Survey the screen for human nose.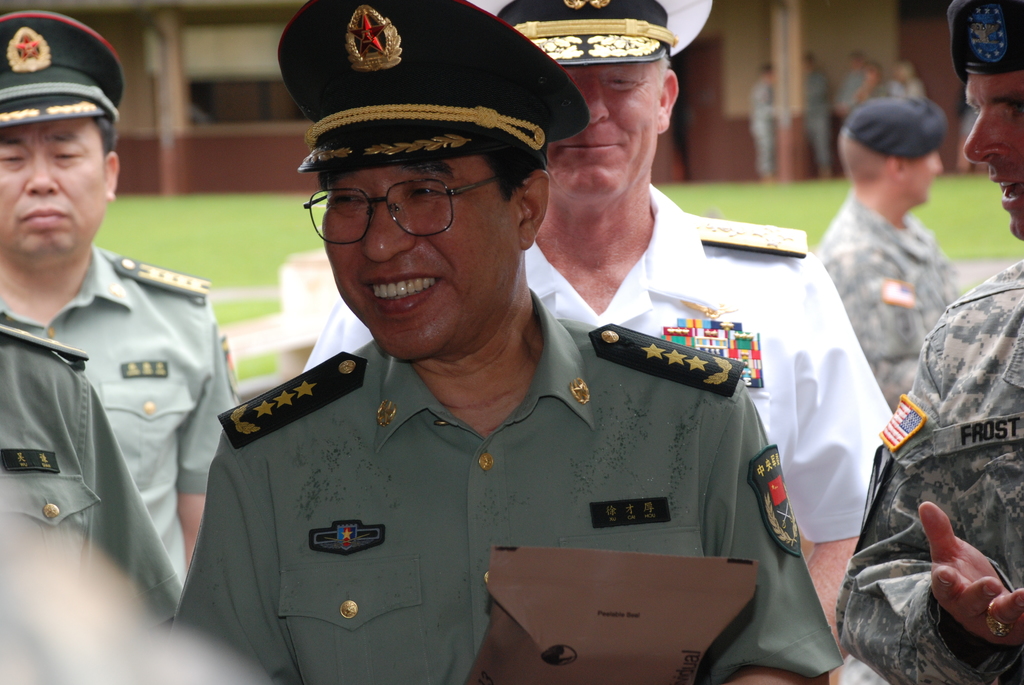
Survey found: (x1=20, y1=152, x2=59, y2=196).
